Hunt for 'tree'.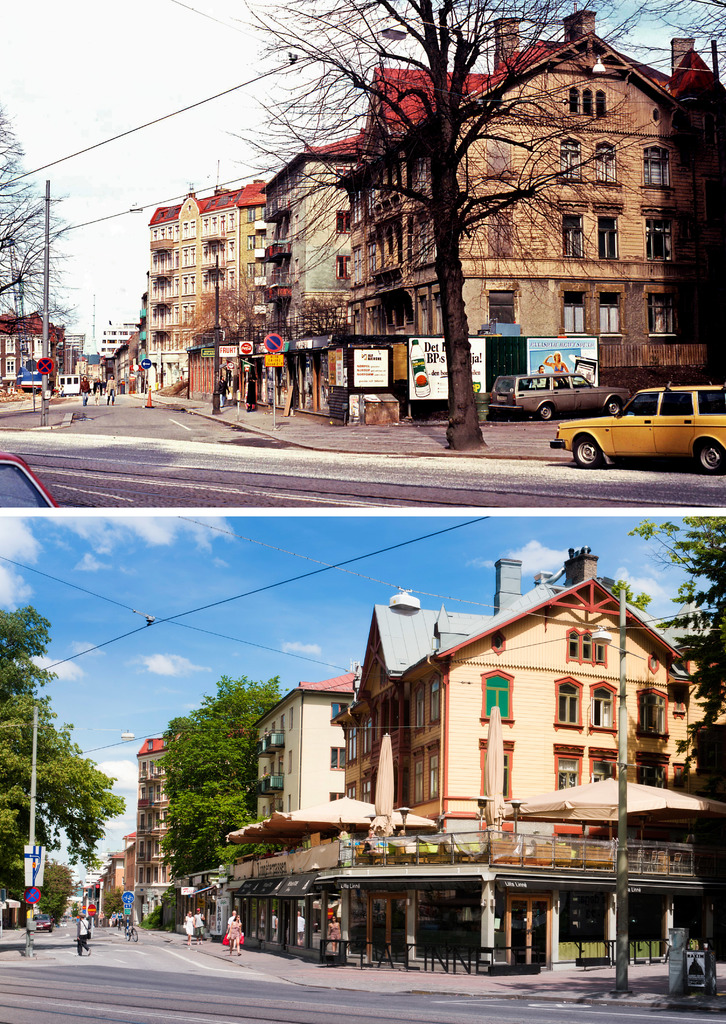
Hunted down at detection(102, 882, 128, 920).
